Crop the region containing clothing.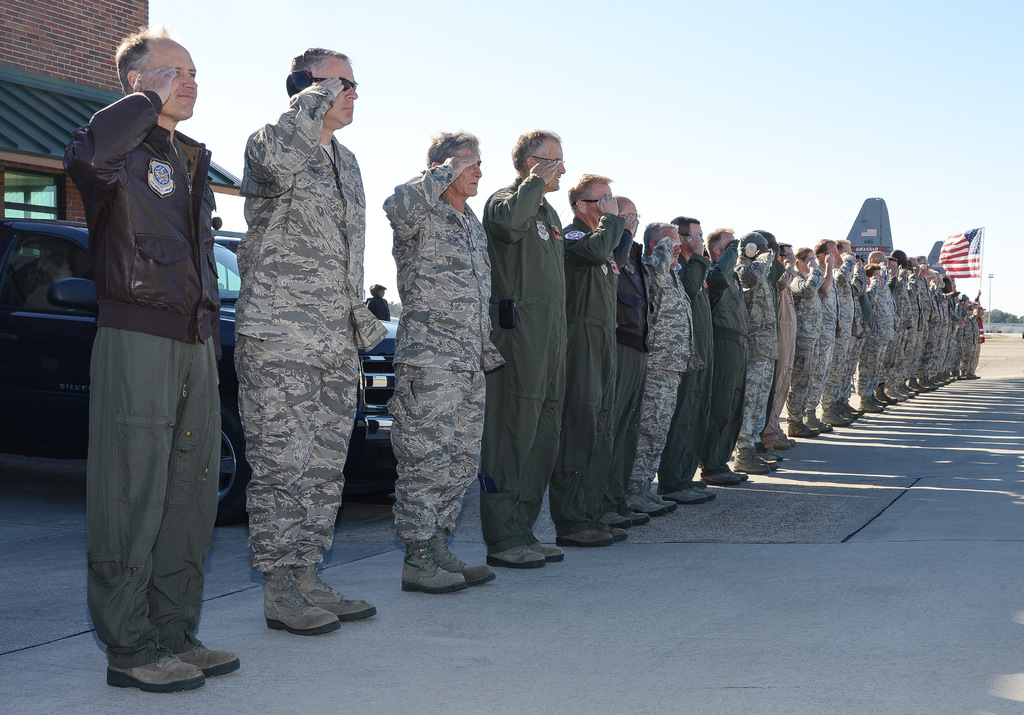
Crop region: rect(702, 240, 752, 467).
